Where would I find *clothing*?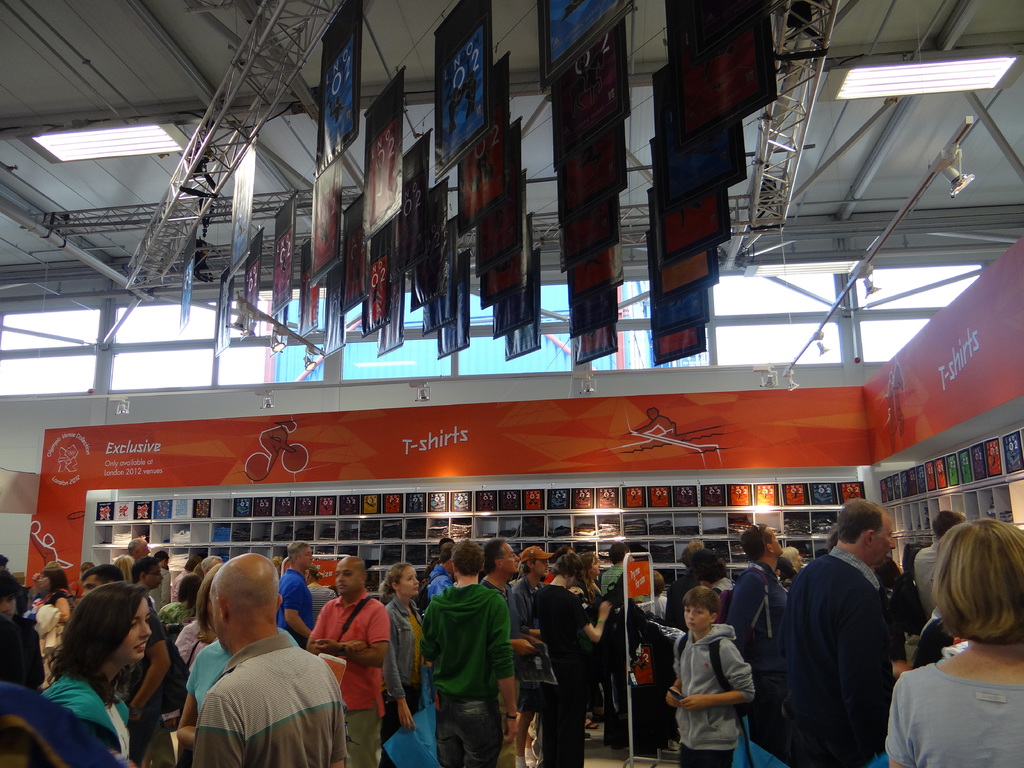
At Rect(380, 591, 433, 767).
